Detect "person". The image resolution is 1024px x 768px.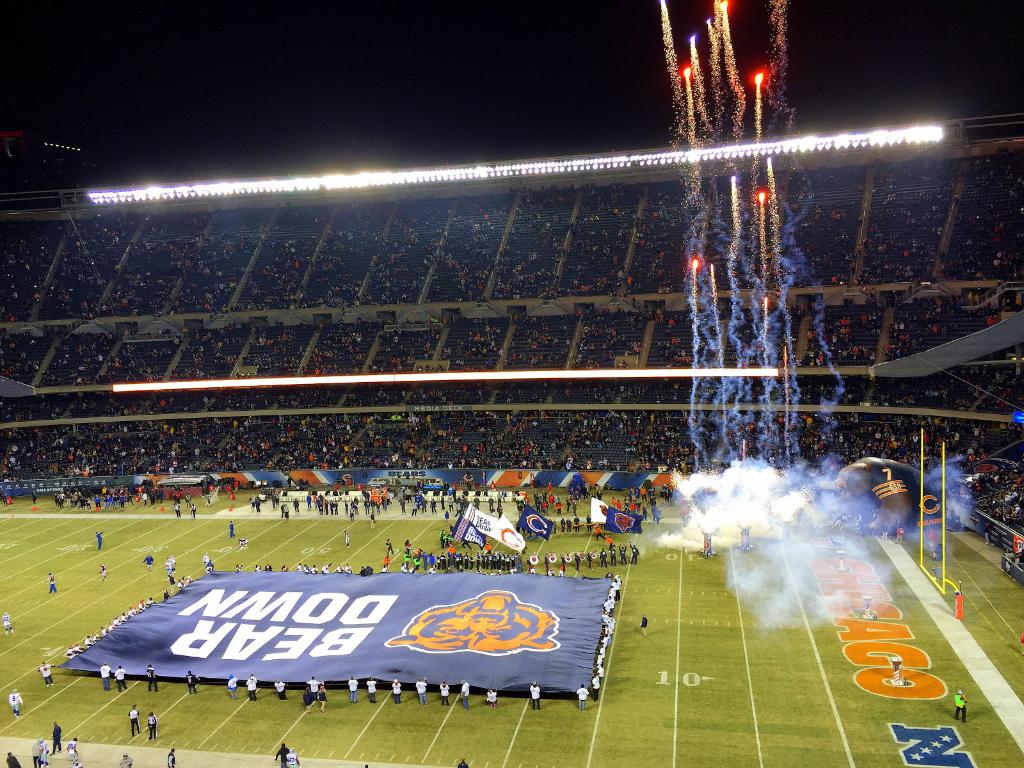
<bbox>100, 623, 104, 633</bbox>.
